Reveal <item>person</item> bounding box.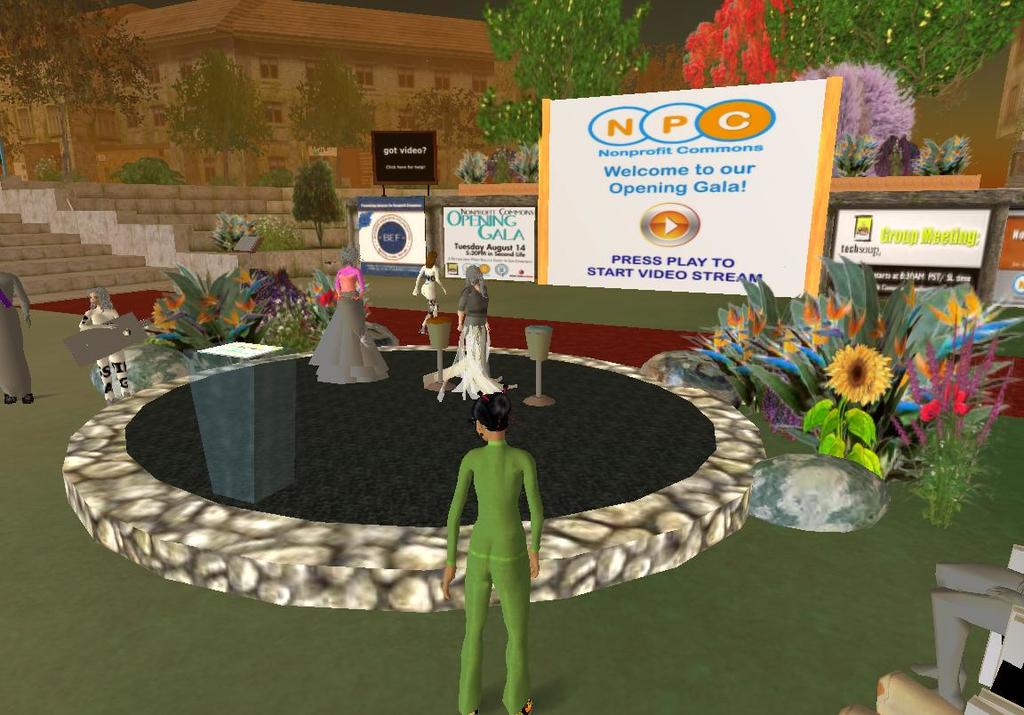
Revealed: <box>442,396,545,714</box>.
